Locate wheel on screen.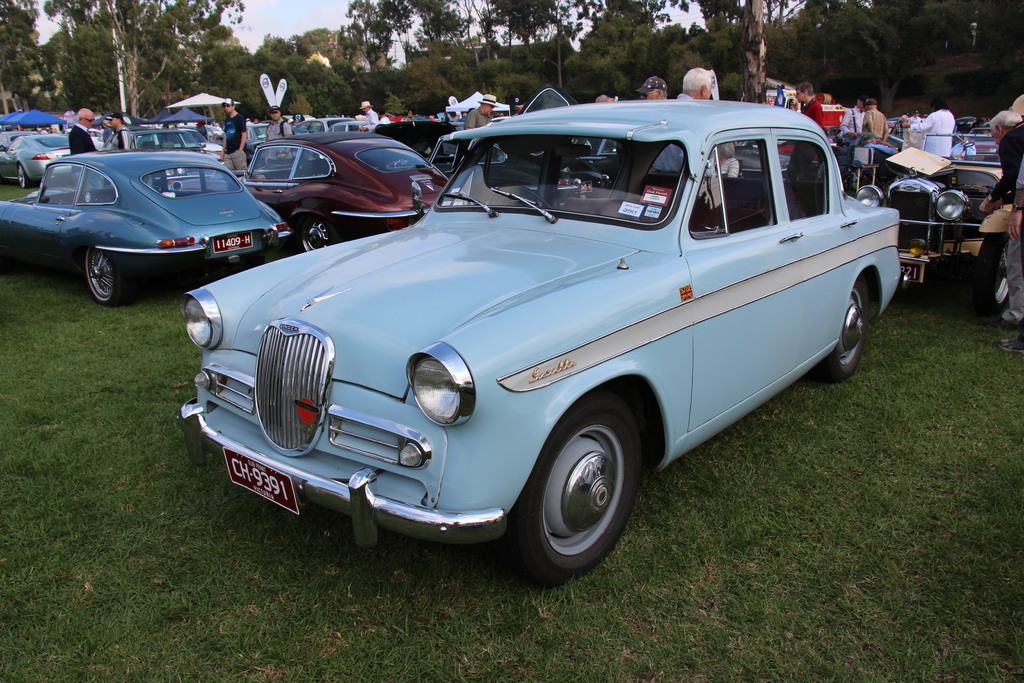
On screen at (8, 158, 35, 193).
